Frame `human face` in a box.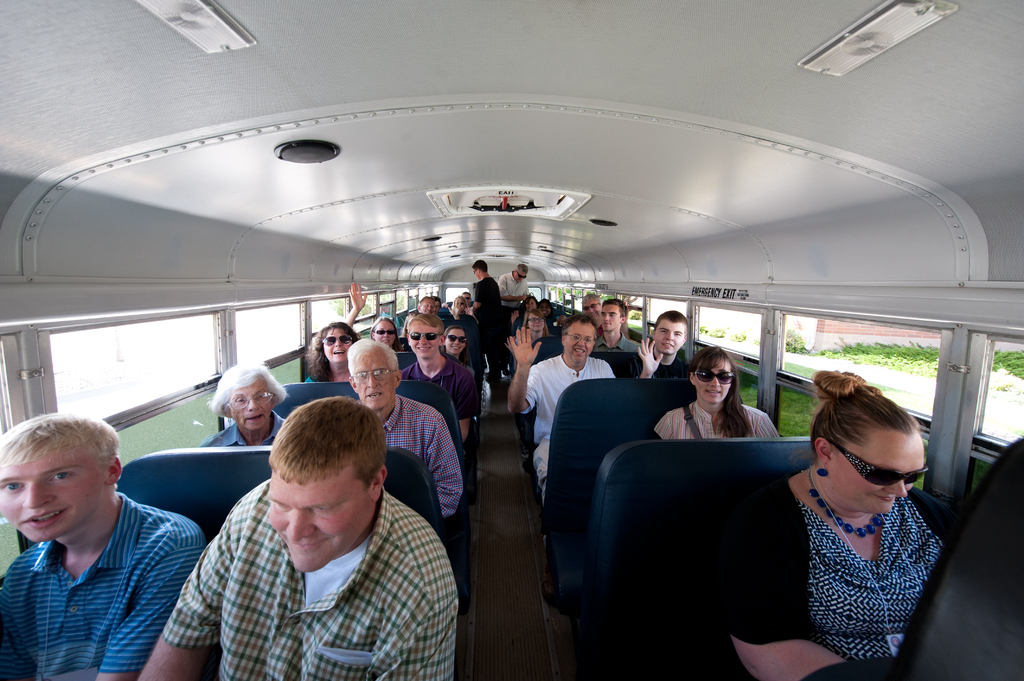
rect(692, 353, 736, 404).
